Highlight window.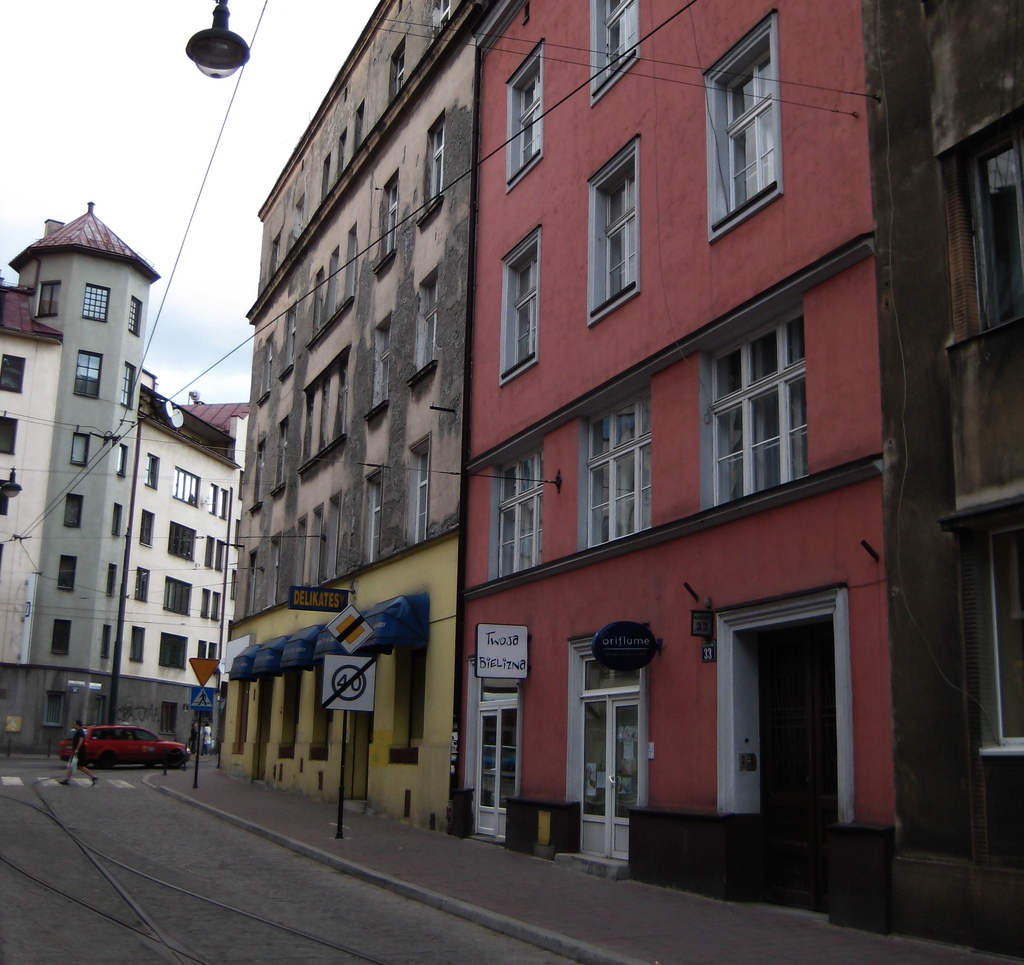
Highlighted region: (499,226,540,389).
